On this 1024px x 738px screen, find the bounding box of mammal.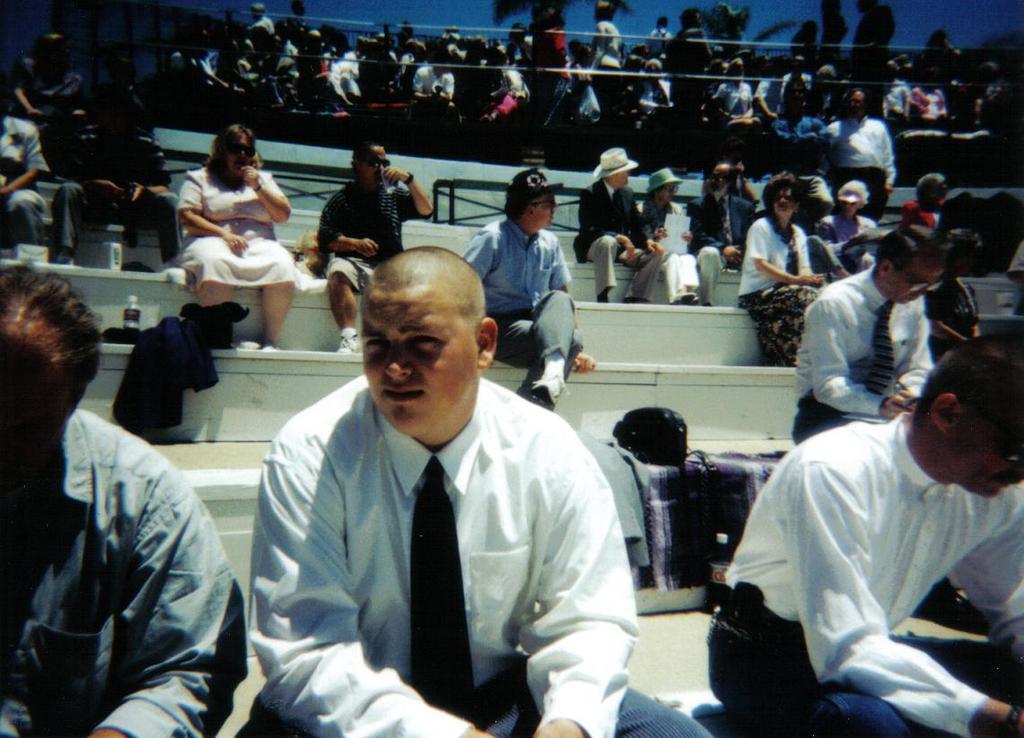
Bounding box: {"left": 0, "top": 94, "right": 48, "bottom": 265}.
